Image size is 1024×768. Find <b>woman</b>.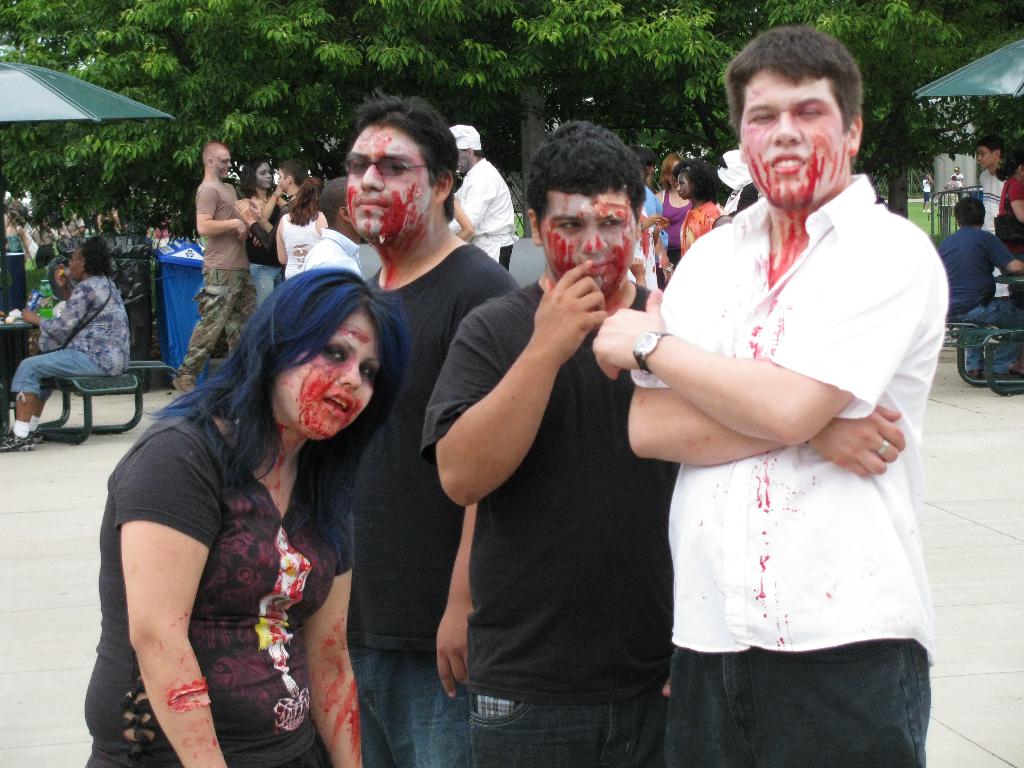
(996, 157, 1023, 289).
